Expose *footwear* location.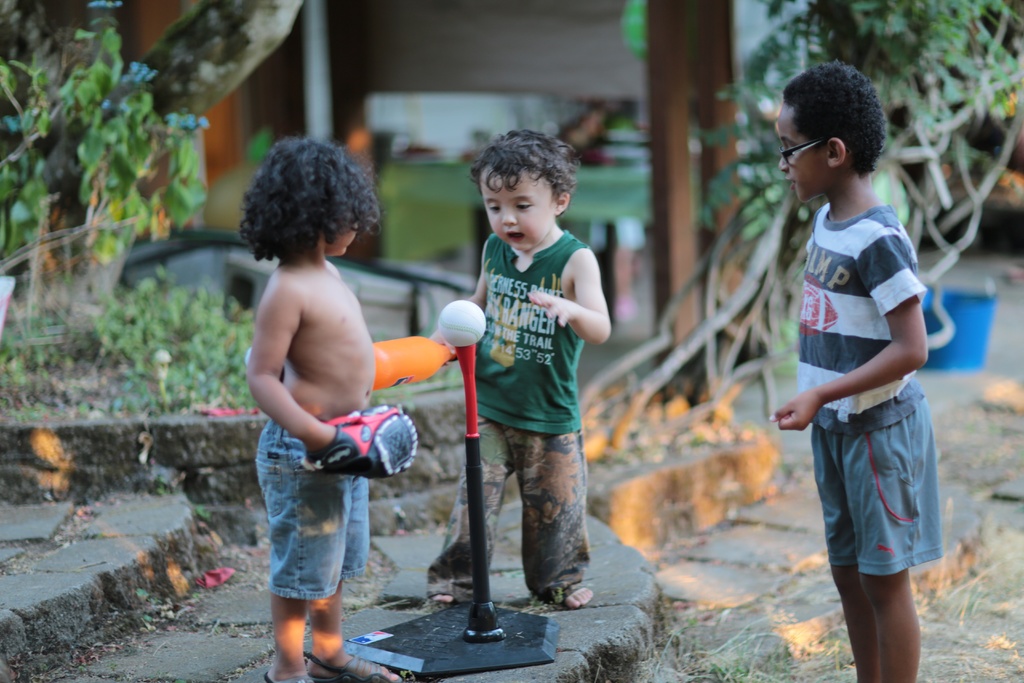
Exposed at 296, 652, 404, 682.
